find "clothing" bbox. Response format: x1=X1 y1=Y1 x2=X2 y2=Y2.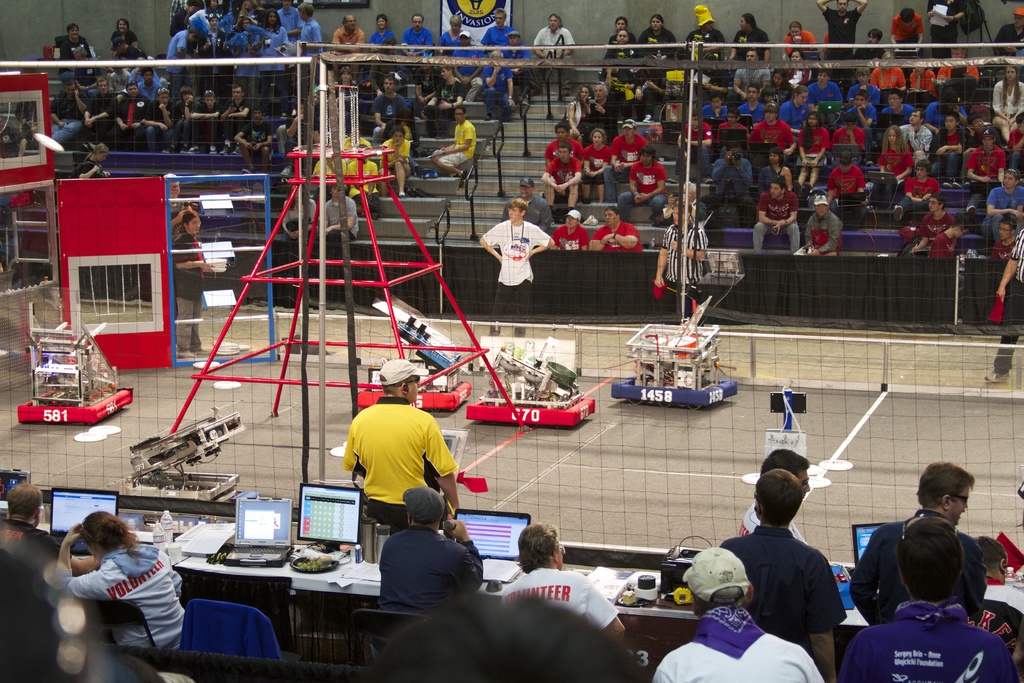
x1=650 y1=600 x2=825 y2=682.
